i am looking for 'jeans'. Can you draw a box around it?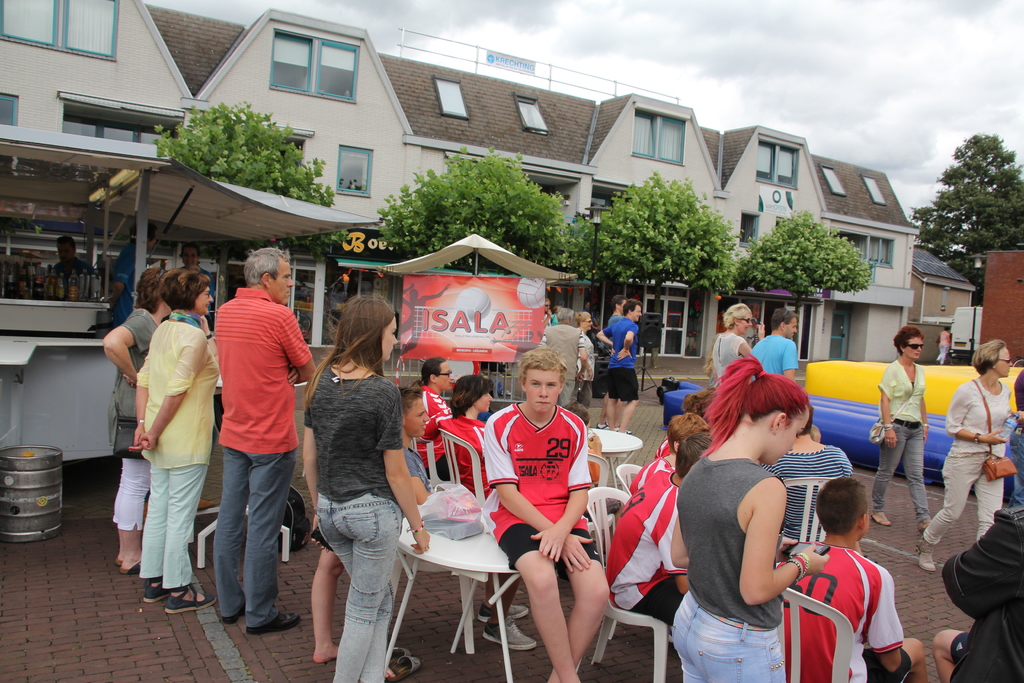
Sure, the bounding box is left=664, top=592, right=794, bottom=682.
